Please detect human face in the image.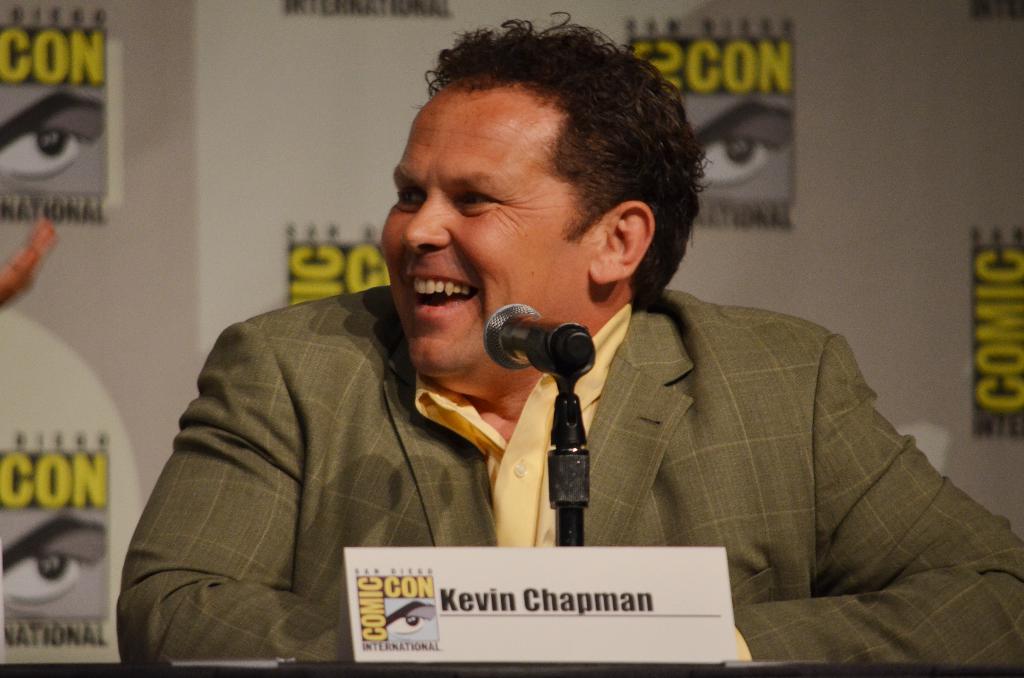
box=[376, 87, 593, 390].
